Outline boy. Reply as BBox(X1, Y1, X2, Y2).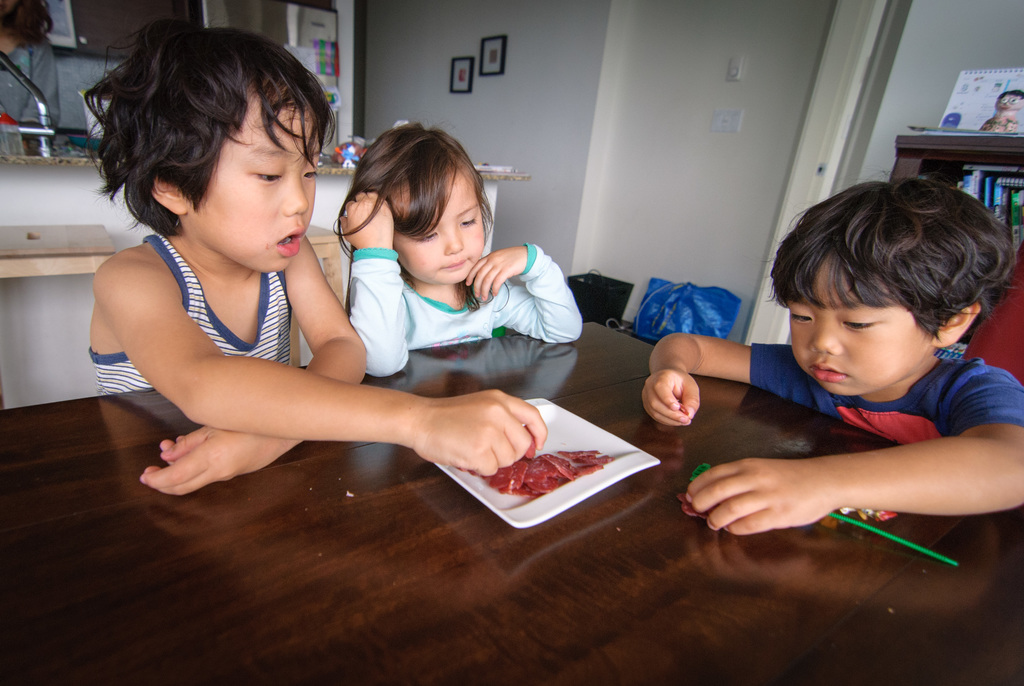
BBox(81, 22, 550, 495).
